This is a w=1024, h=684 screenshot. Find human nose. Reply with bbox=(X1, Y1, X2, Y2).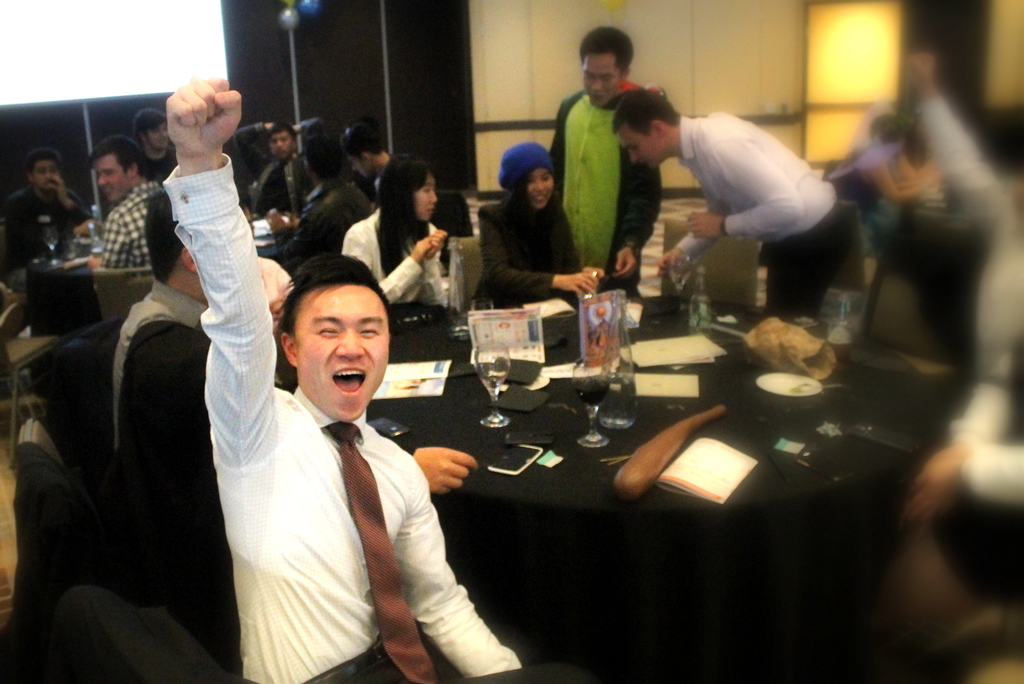
bbox=(630, 155, 639, 162).
